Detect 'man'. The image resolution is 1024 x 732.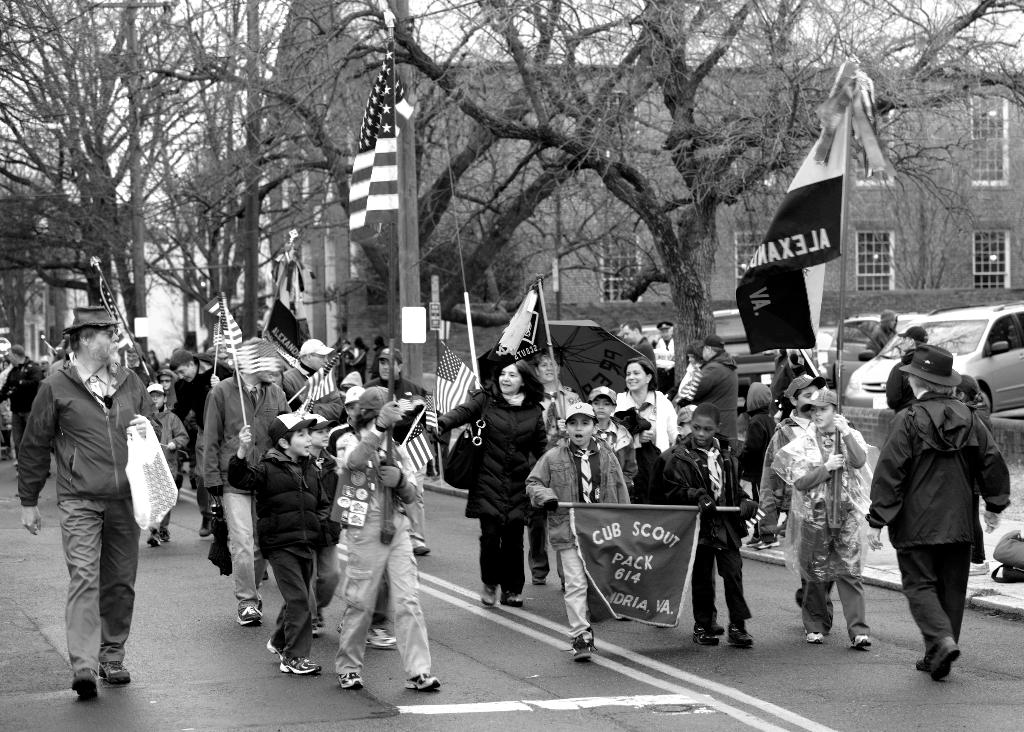
bbox=[170, 349, 241, 520].
